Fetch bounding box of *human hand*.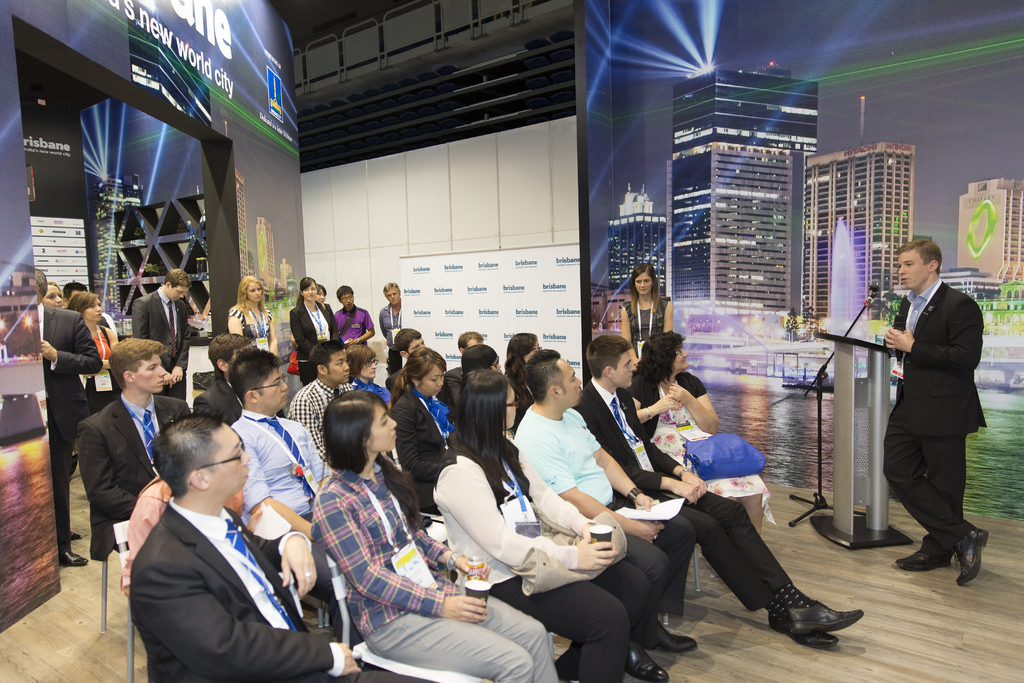
Bbox: [164,372,174,393].
